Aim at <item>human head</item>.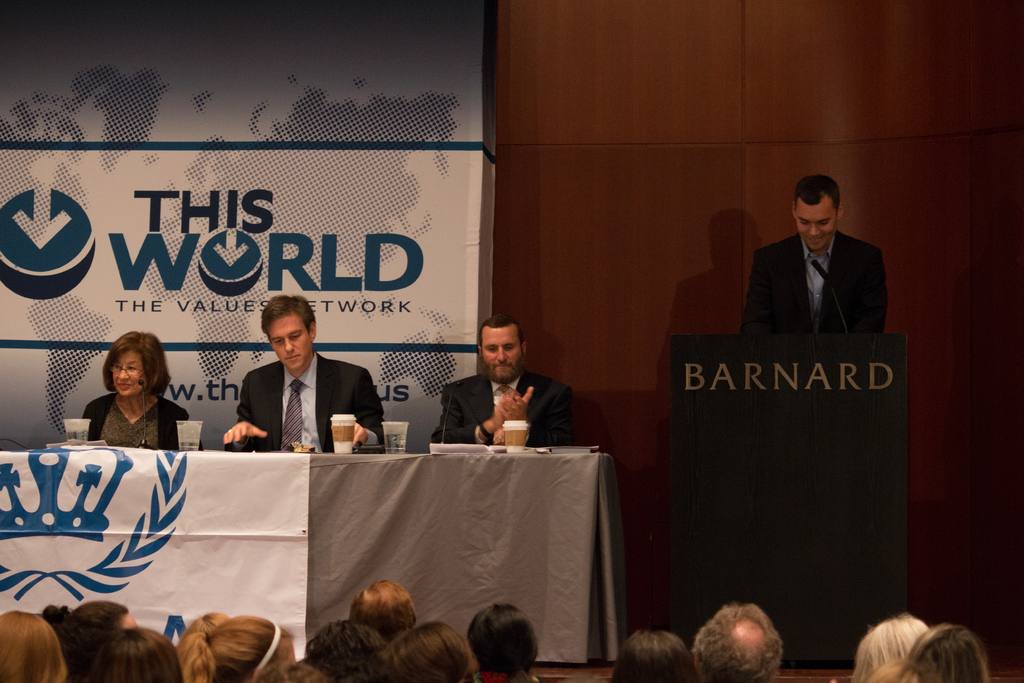
Aimed at (x1=475, y1=313, x2=529, y2=387).
